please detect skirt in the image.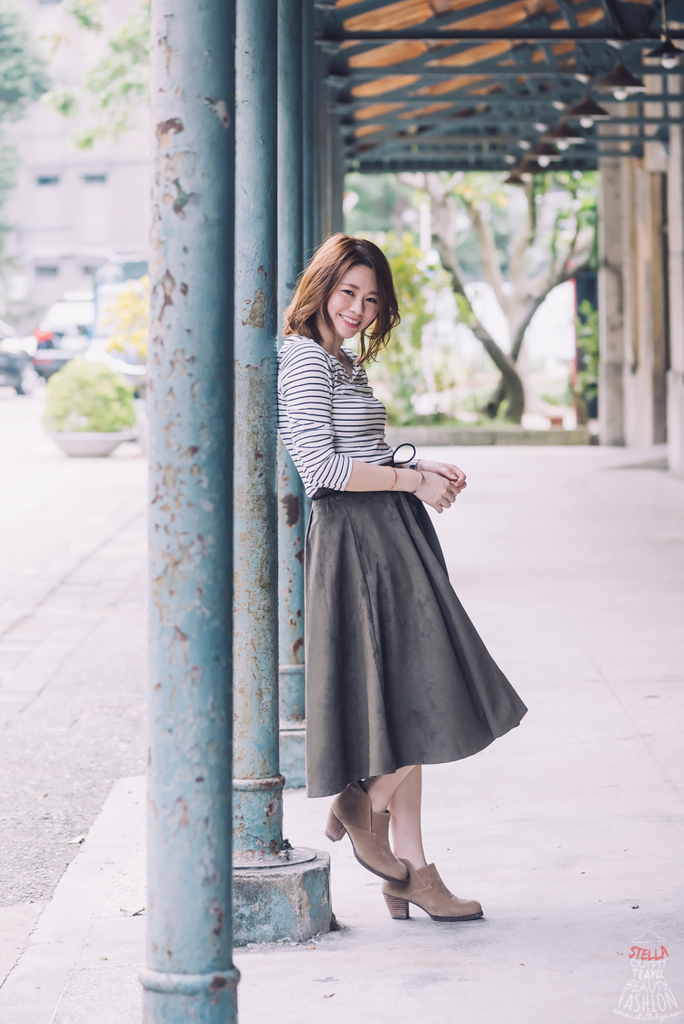
box(303, 441, 529, 796).
